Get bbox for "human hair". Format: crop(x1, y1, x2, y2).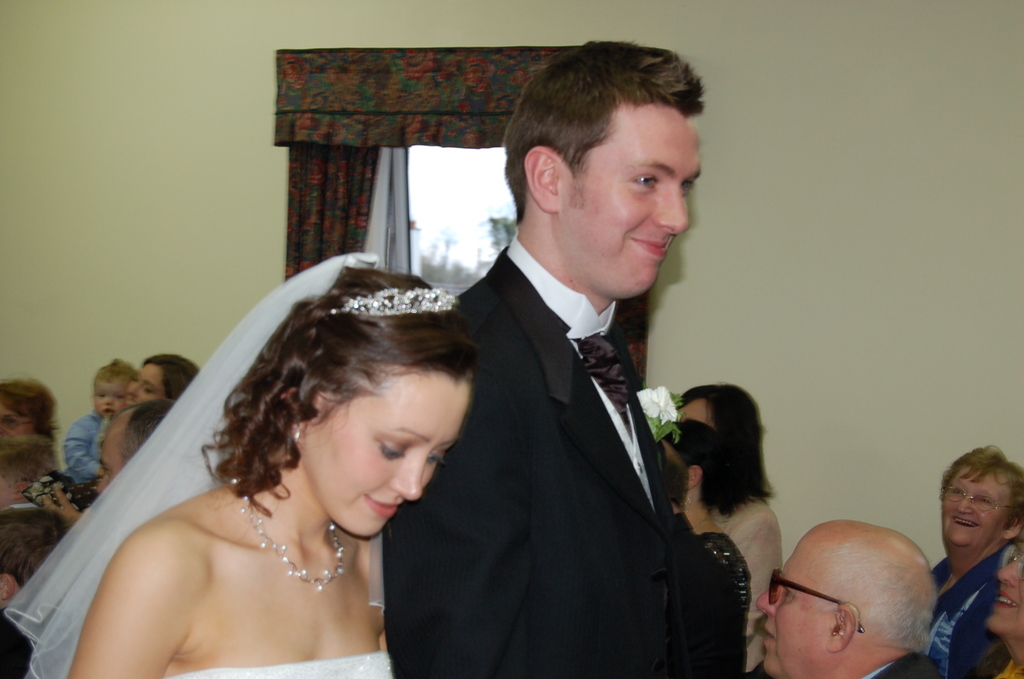
crop(660, 418, 750, 523).
